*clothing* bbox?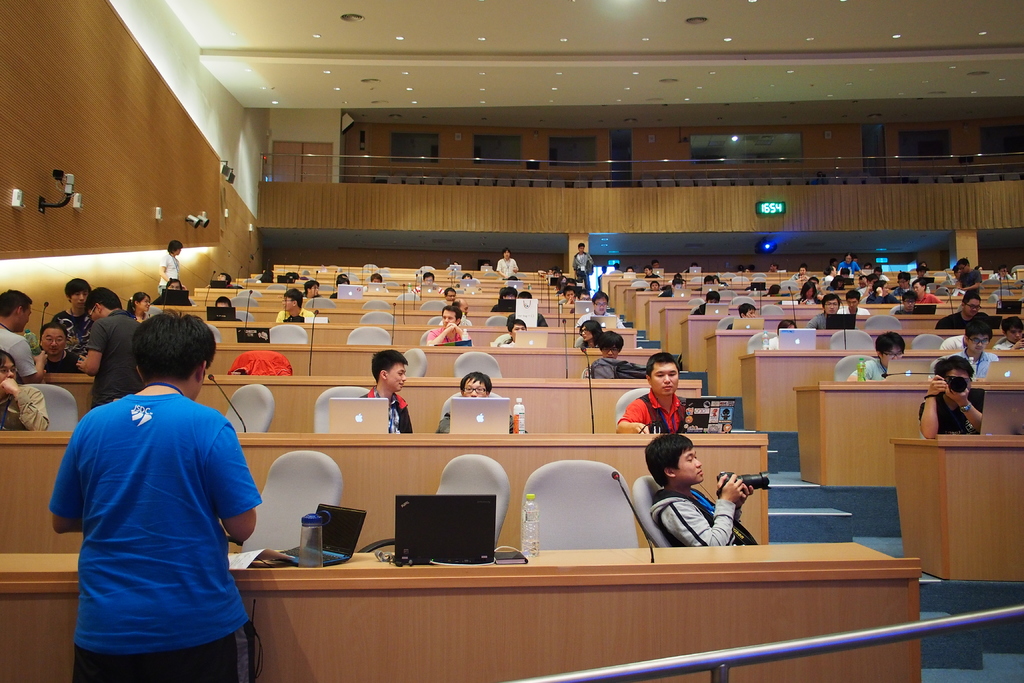
(827, 284, 845, 290)
